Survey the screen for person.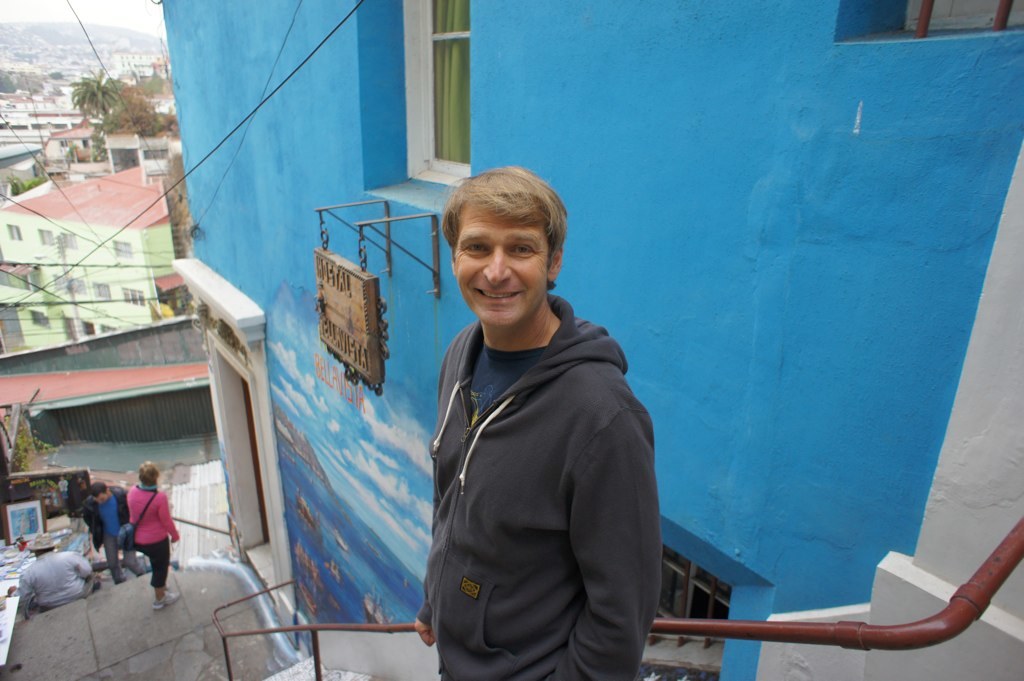
Survey found: 83:480:128:577.
